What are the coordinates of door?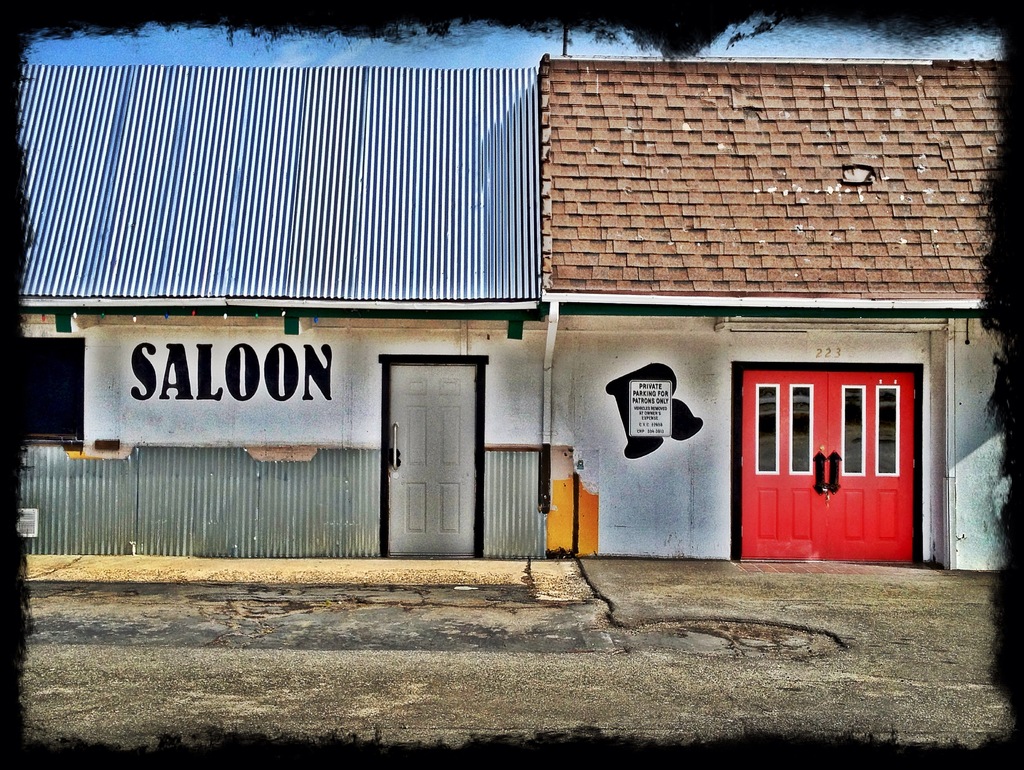
392/365/476/558.
